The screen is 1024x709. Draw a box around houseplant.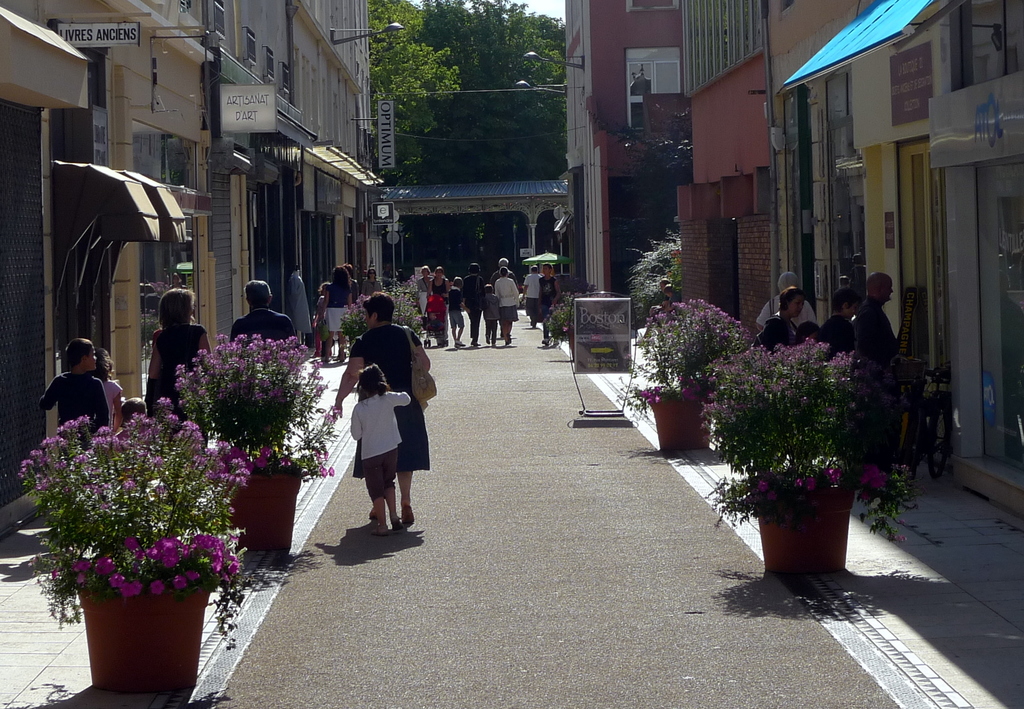
x1=540, y1=286, x2=596, y2=364.
